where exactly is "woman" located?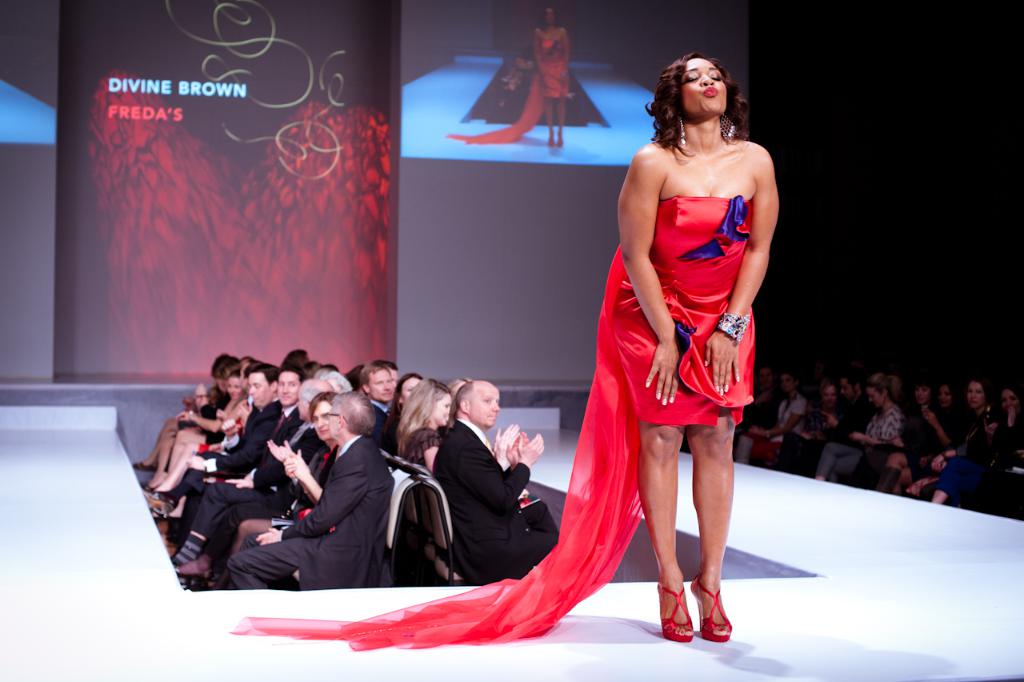
Its bounding box is x1=396 y1=382 x2=454 y2=481.
